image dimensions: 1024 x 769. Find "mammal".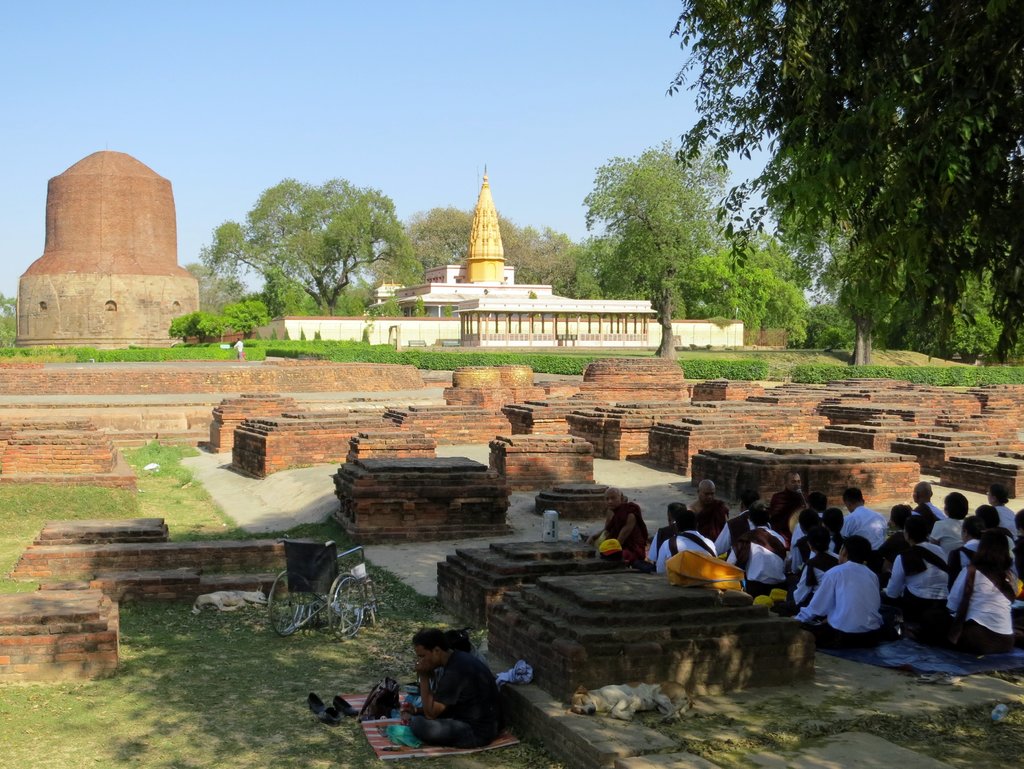
[x1=401, y1=626, x2=491, y2=697].
